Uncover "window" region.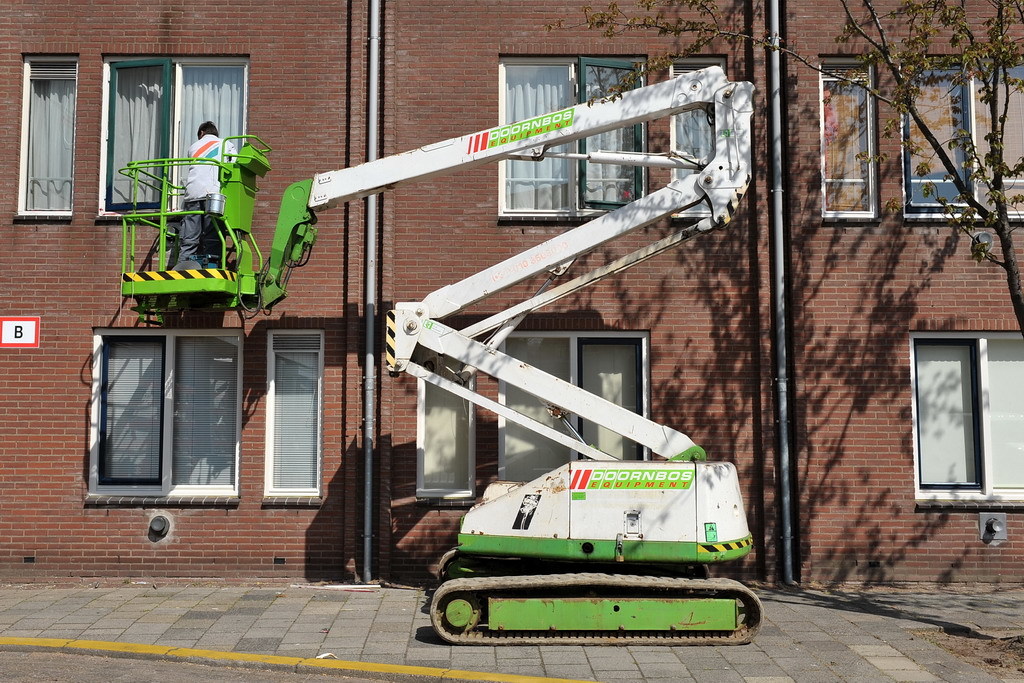
Uncovered: <region>417, 336, 474, 497</region>.
